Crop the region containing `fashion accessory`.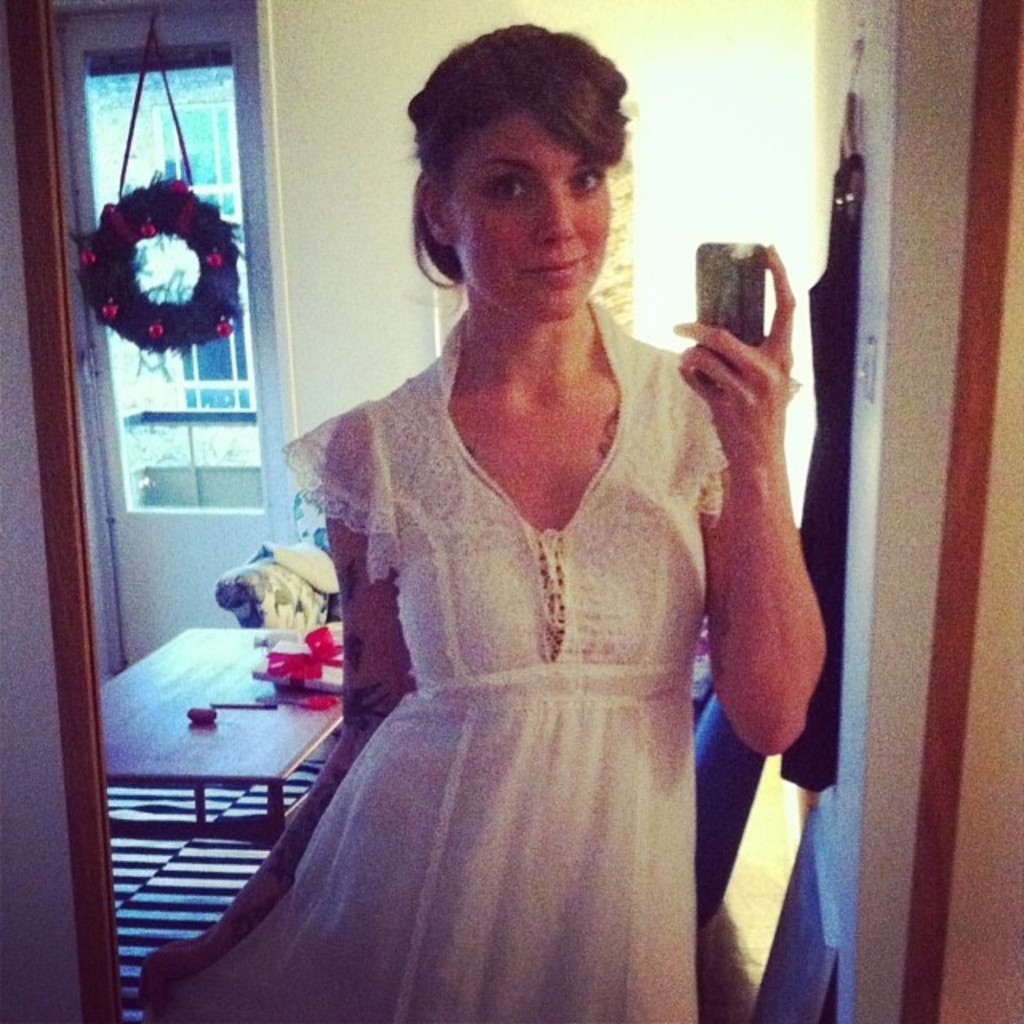
Crop region: box=[774, 155, 869, 792].
